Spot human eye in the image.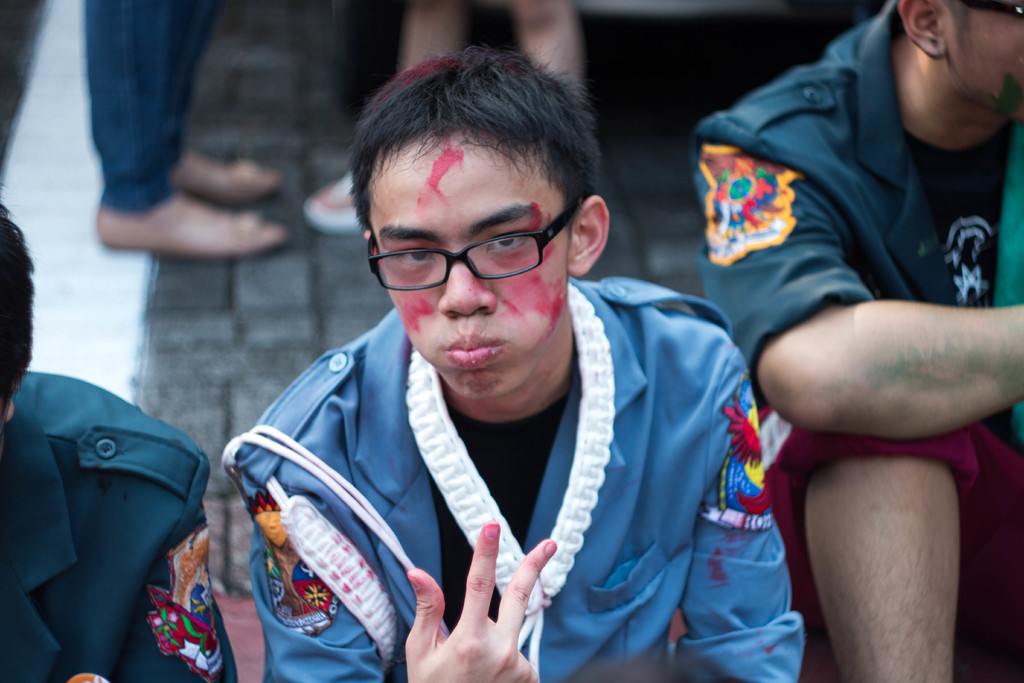
human eye found at detection(481, 235, 531, 256).
